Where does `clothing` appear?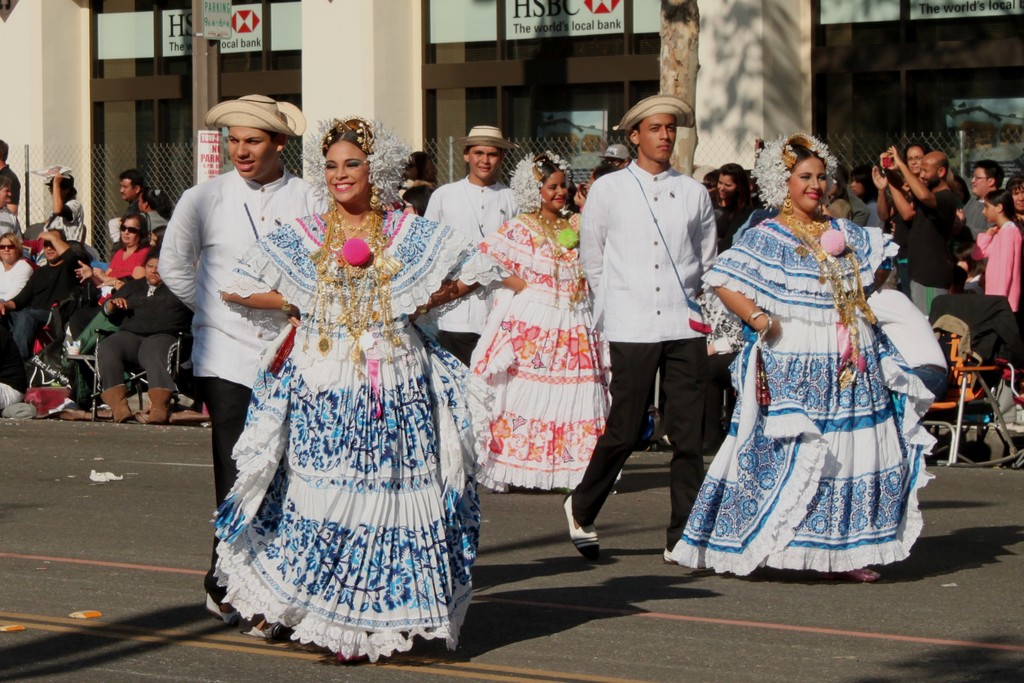
Appears at box=[707, 197, 932, 552].
